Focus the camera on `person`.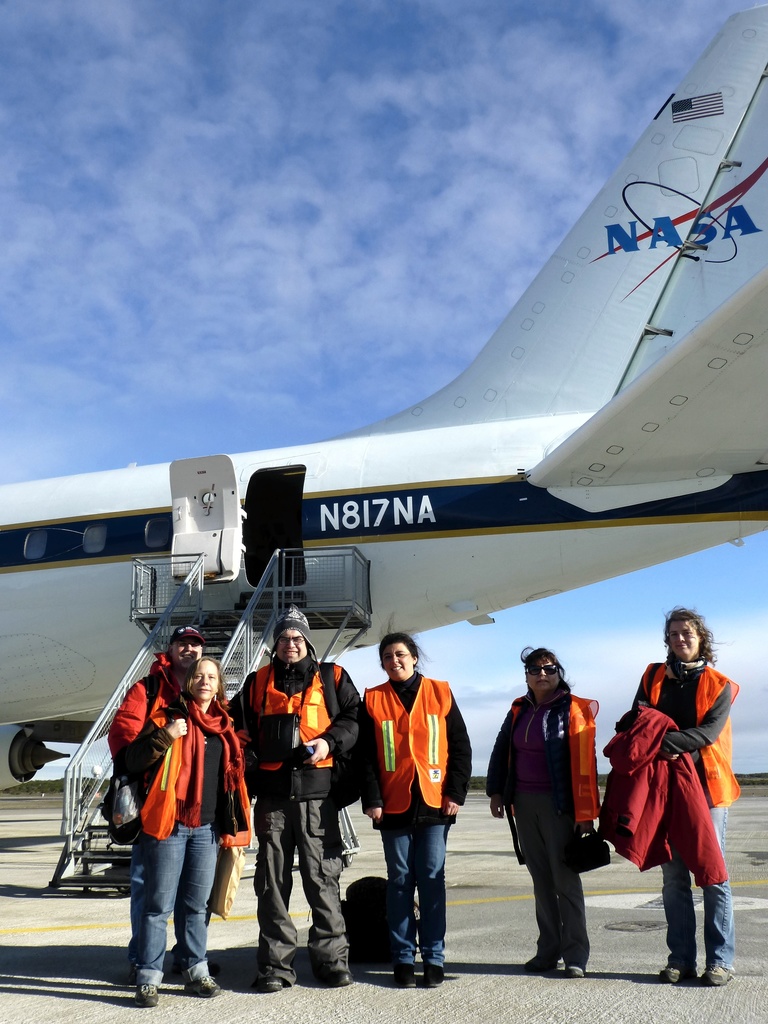
Focus region: region(210, 602, 383, 981).
